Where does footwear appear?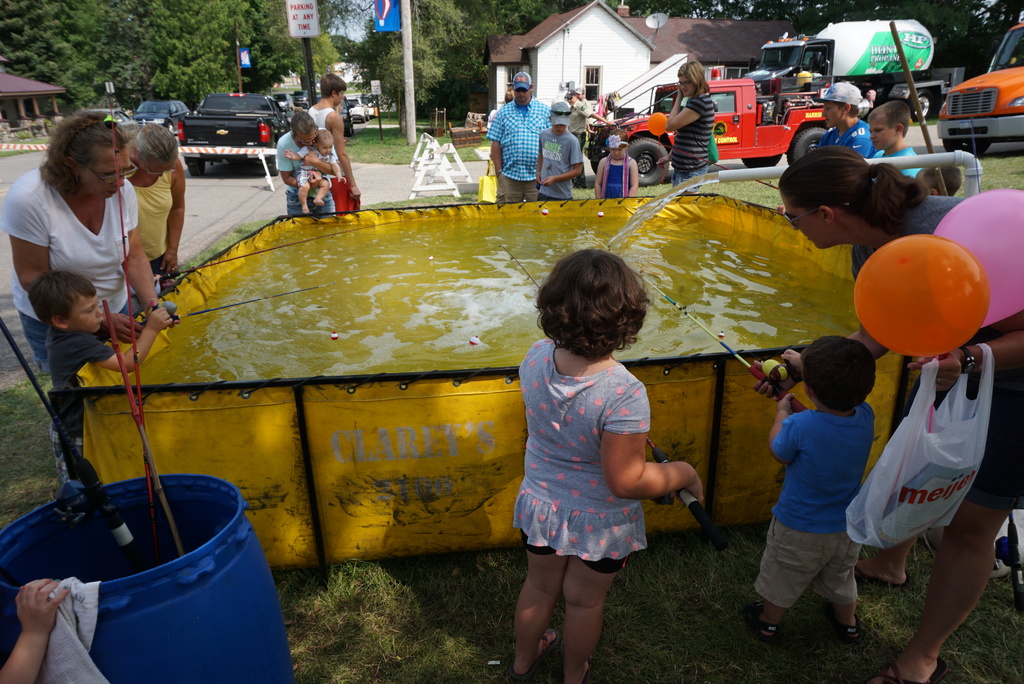
Appears at 852,558,913,591.
